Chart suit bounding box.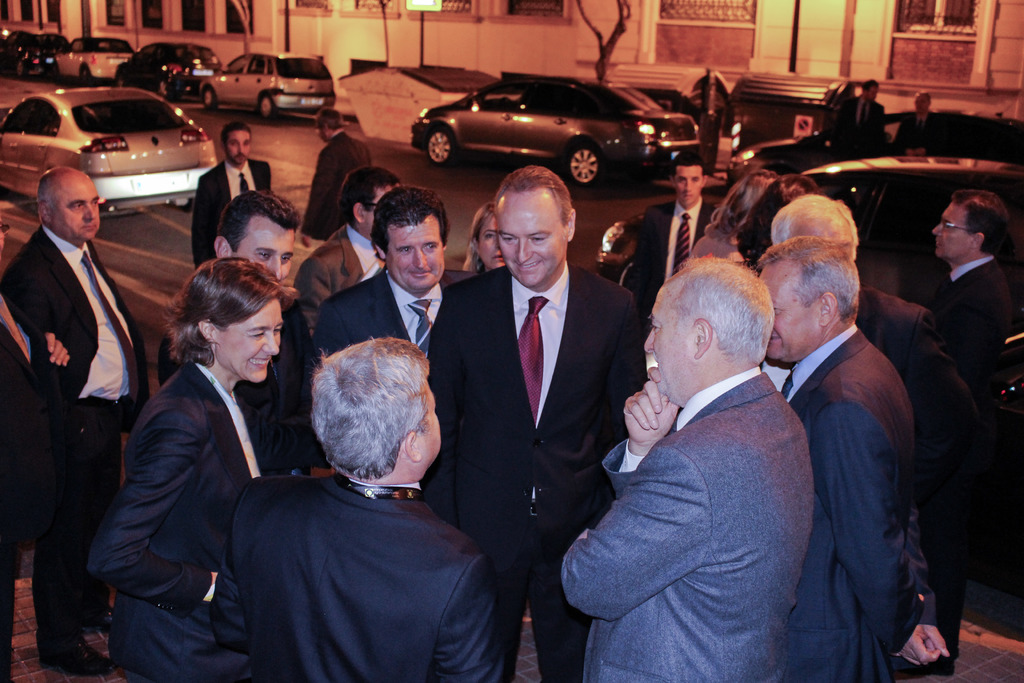
Charted: region(902, 115, 938, 160).
